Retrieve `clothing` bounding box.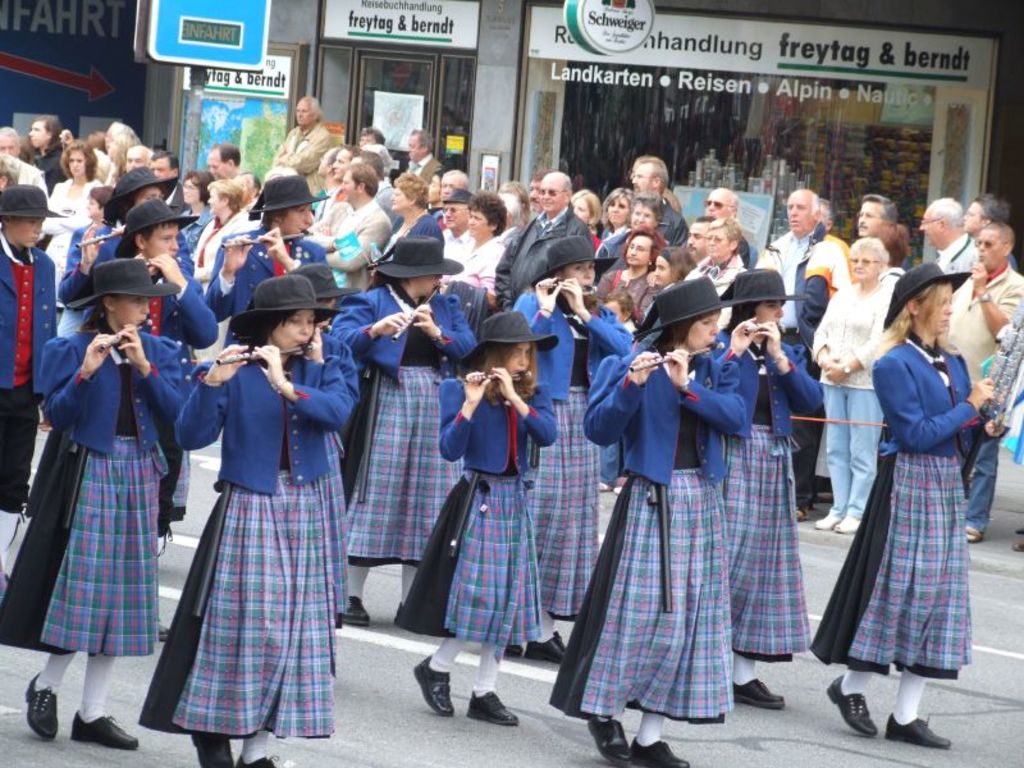
Bounding box: (left=813, top=329, right=977, bottom=681).
